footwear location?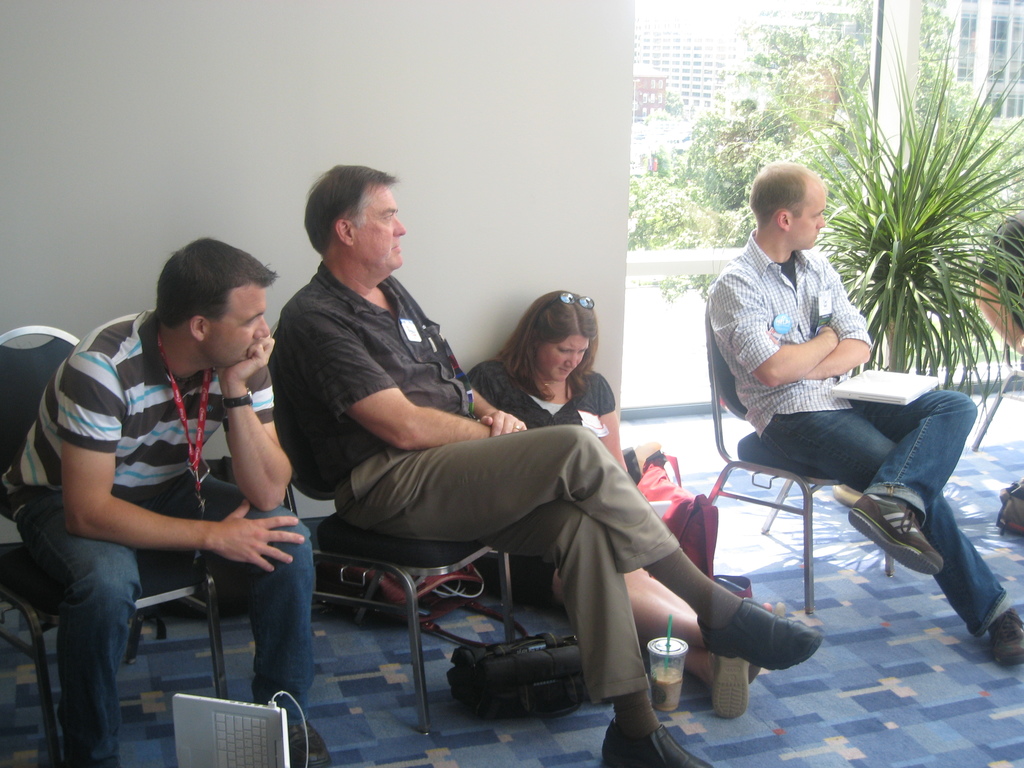
BBox(711, 657, 752, 717)
